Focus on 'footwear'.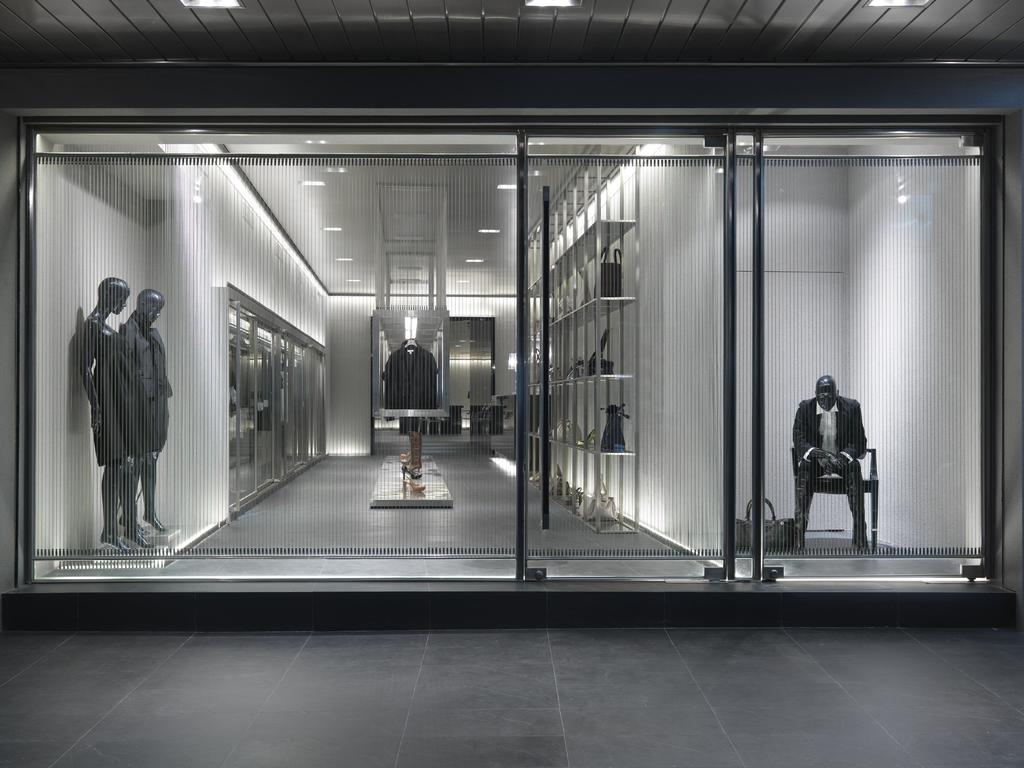
Focused at <bbox>146, 511, 164, 532</bbox>.
